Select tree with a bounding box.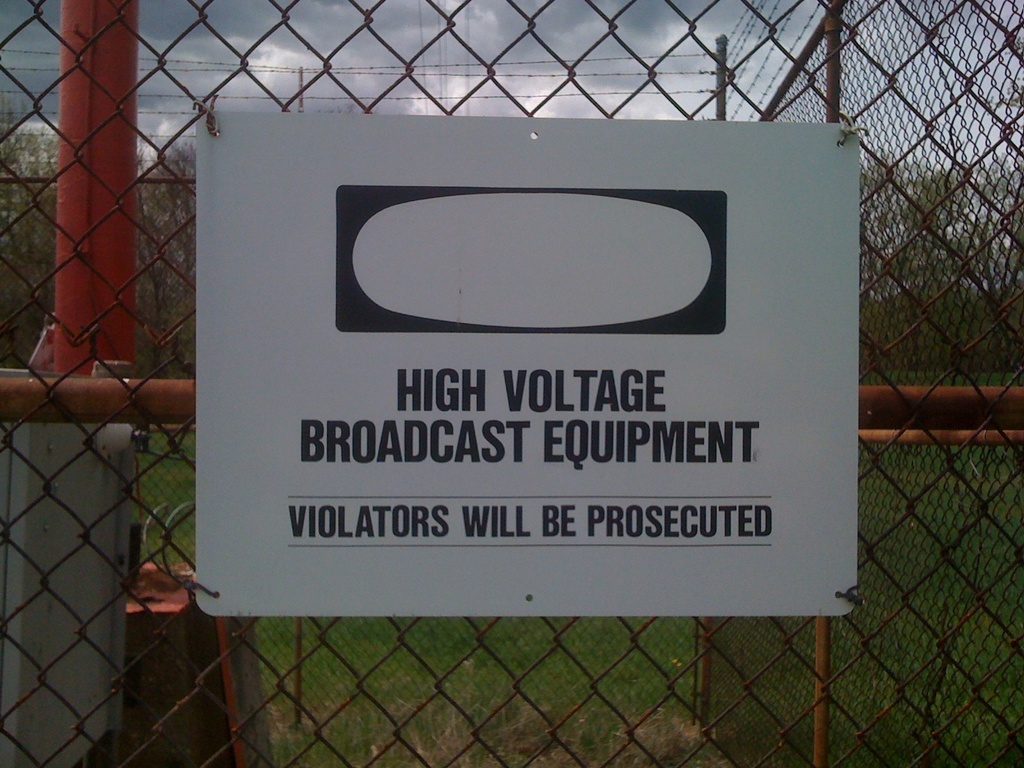
{"x1": 938, "y1": 179, "x2": 1023, "y2": 397}.
